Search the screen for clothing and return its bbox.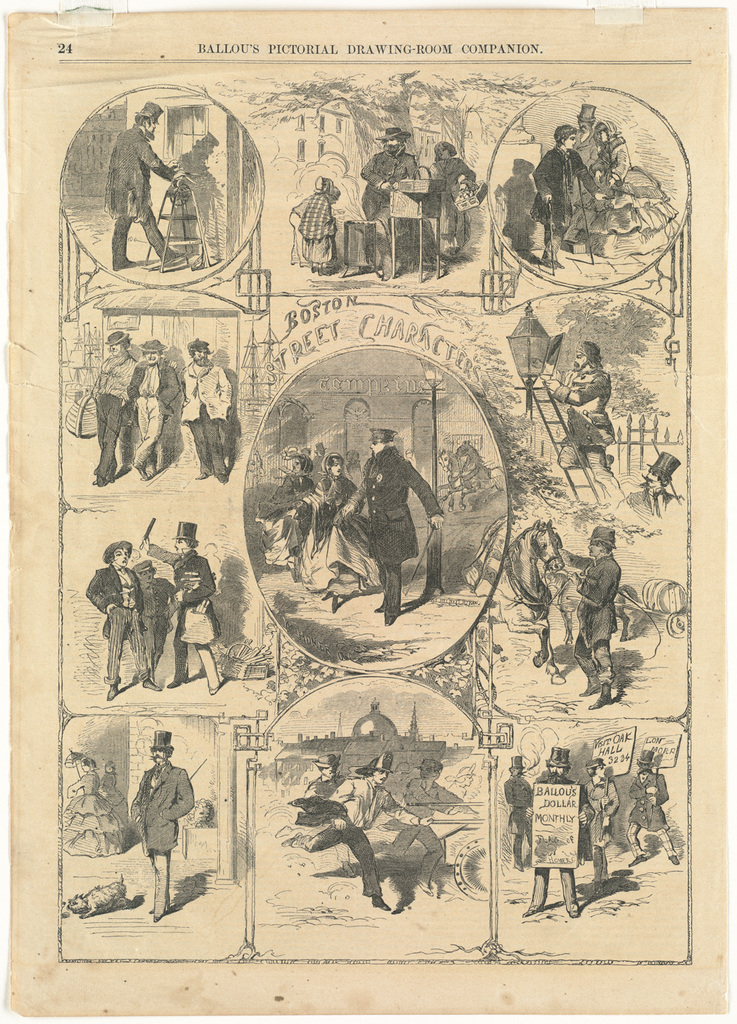
Found: [176,360,235,456].
